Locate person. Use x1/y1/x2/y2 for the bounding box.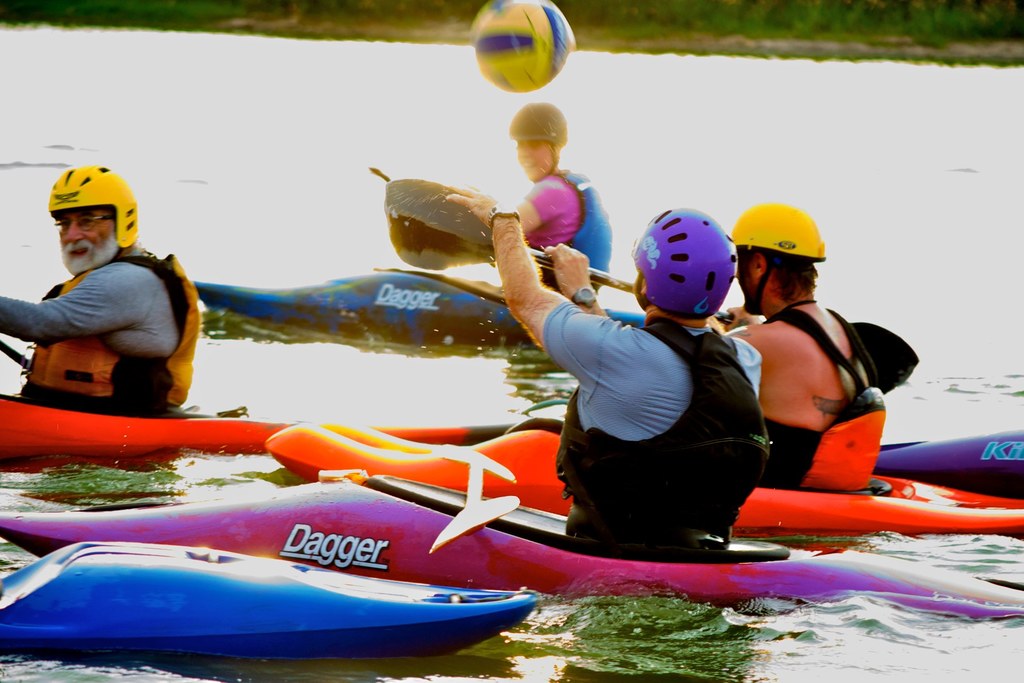
712/206/894/491.
